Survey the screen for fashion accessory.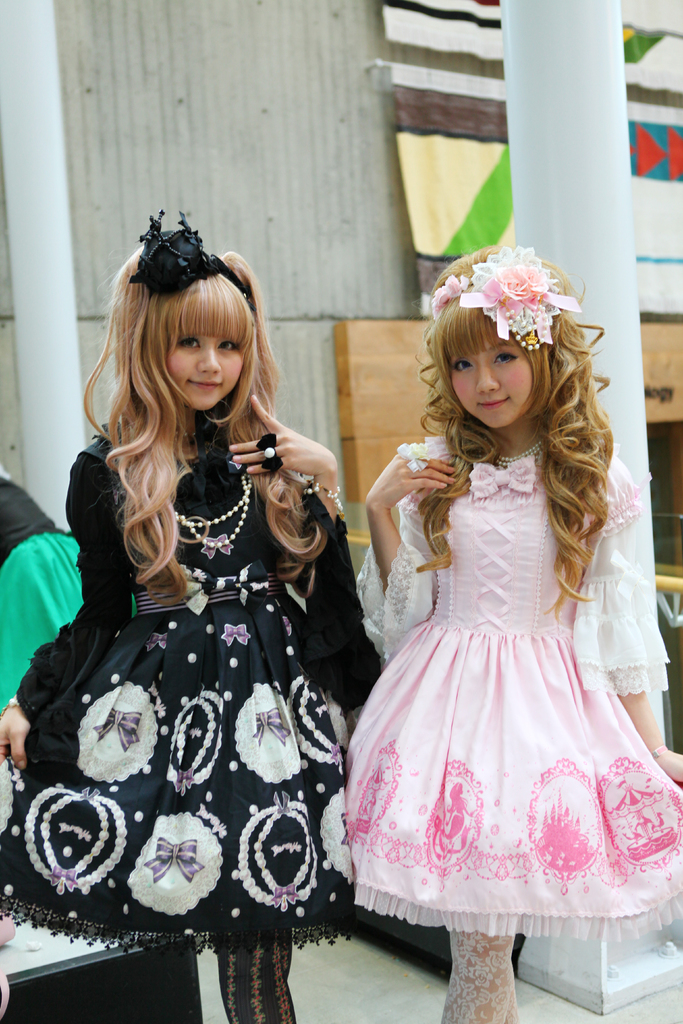
Survey found: bbox=[648, 744, 668, 758].
